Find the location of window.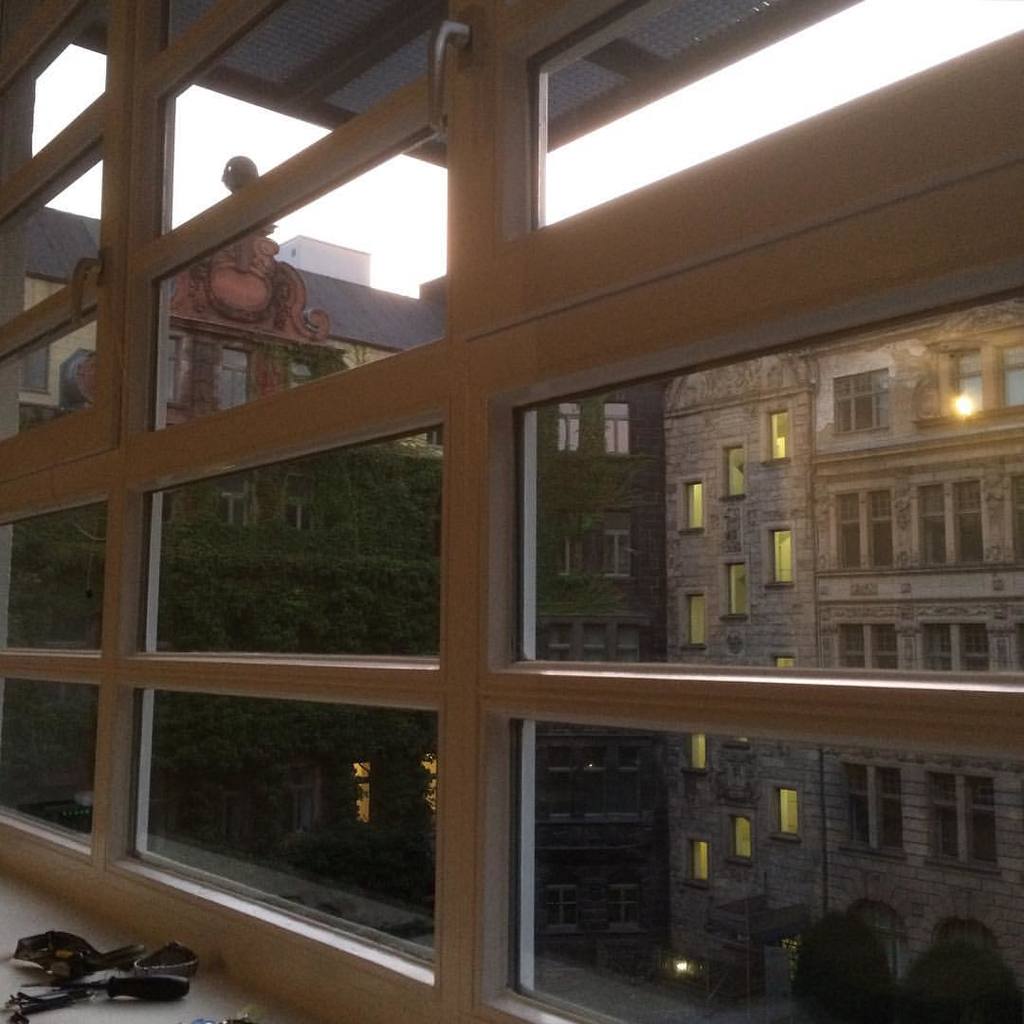
Location: [214, 476, 244, 521].
